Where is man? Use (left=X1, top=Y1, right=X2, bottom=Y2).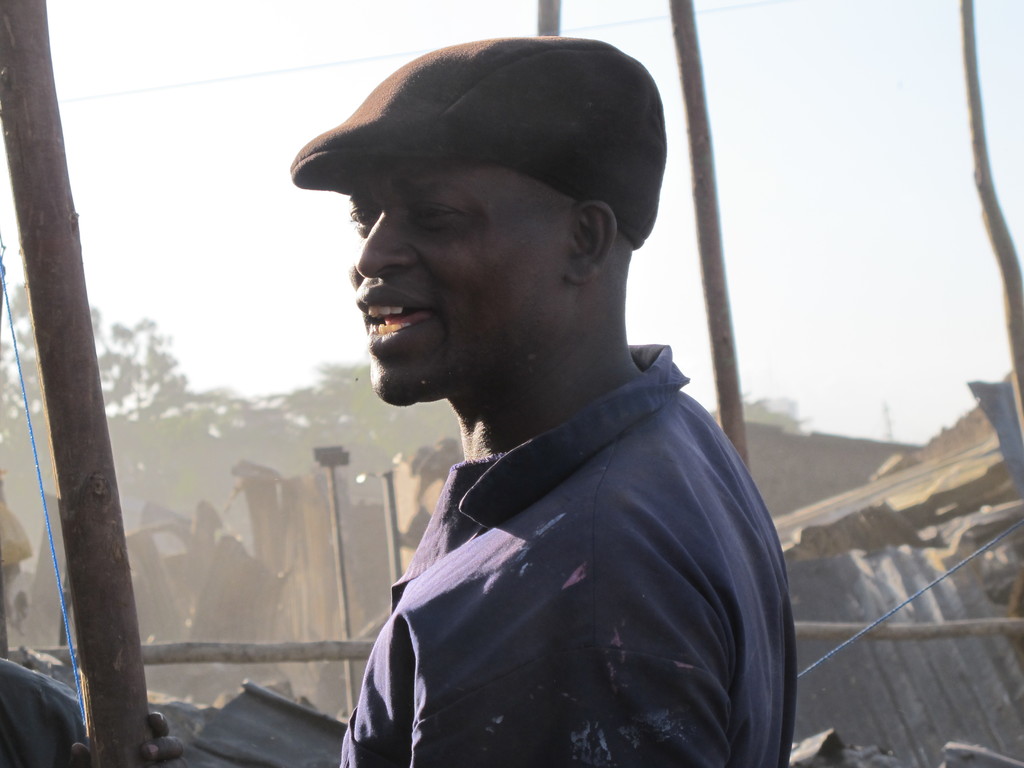
(left=292, top=38, right=784, bottom=767).
